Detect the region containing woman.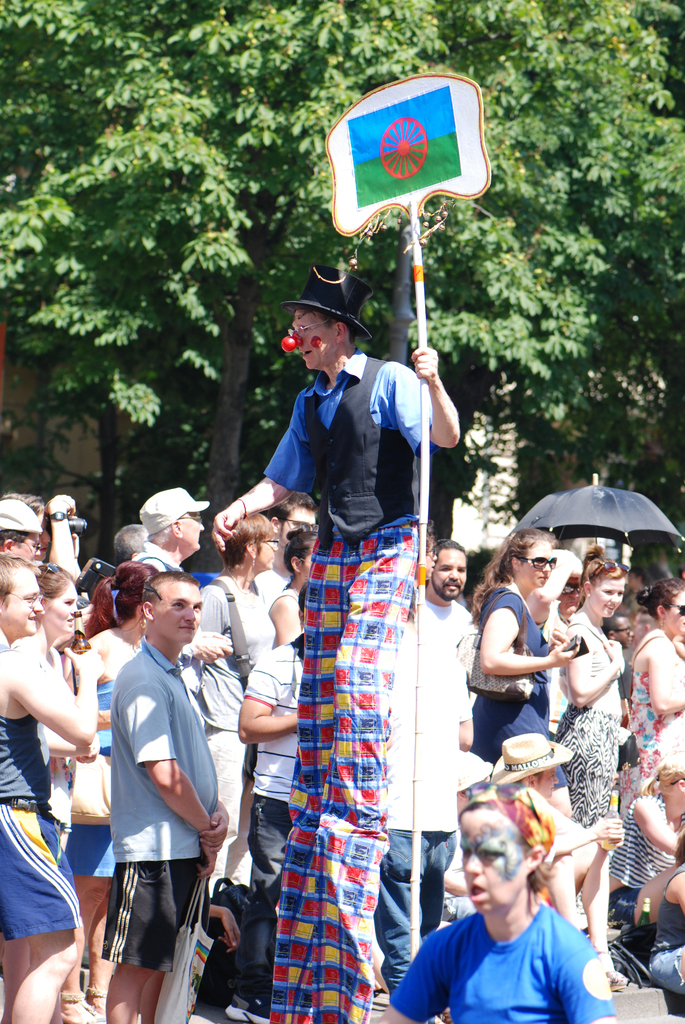
rect(374, 788, 623, 1023).
